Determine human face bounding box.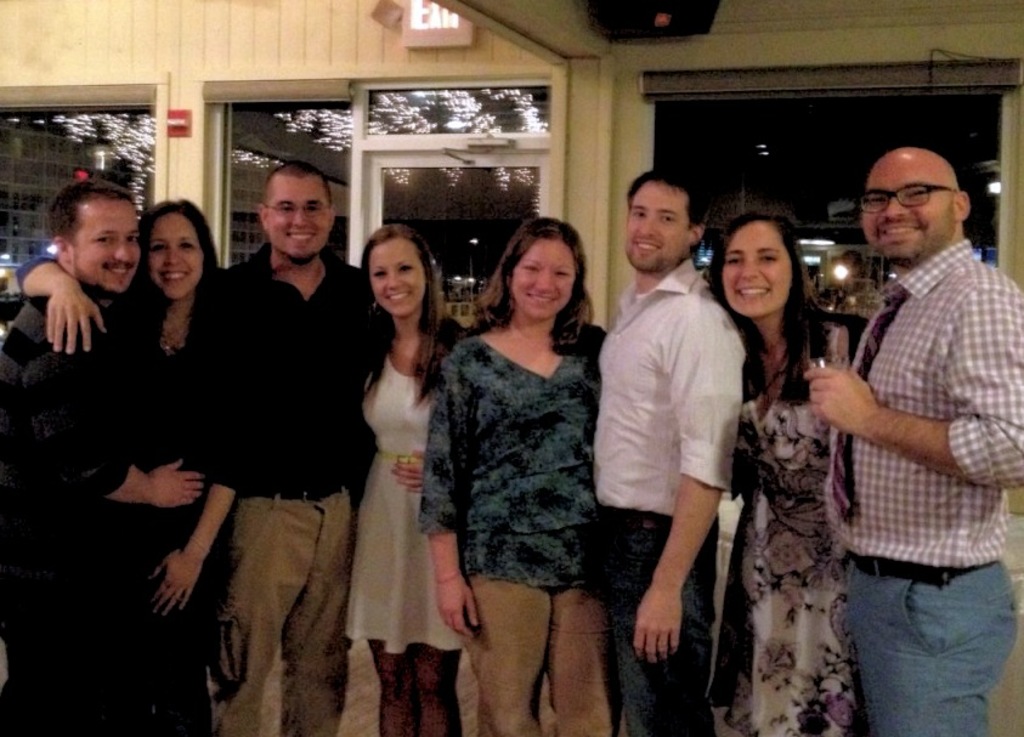
Determined: (x1=715, y1=232, x2=791, y2=322).
